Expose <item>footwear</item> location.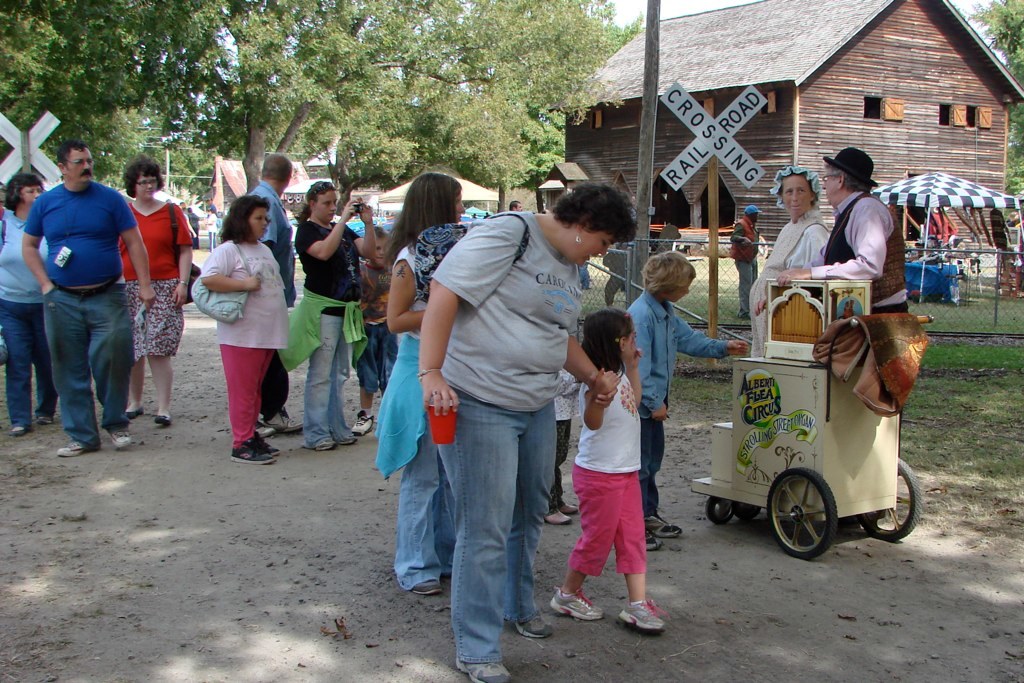
Exposed at (258, 422, 273, 439).
